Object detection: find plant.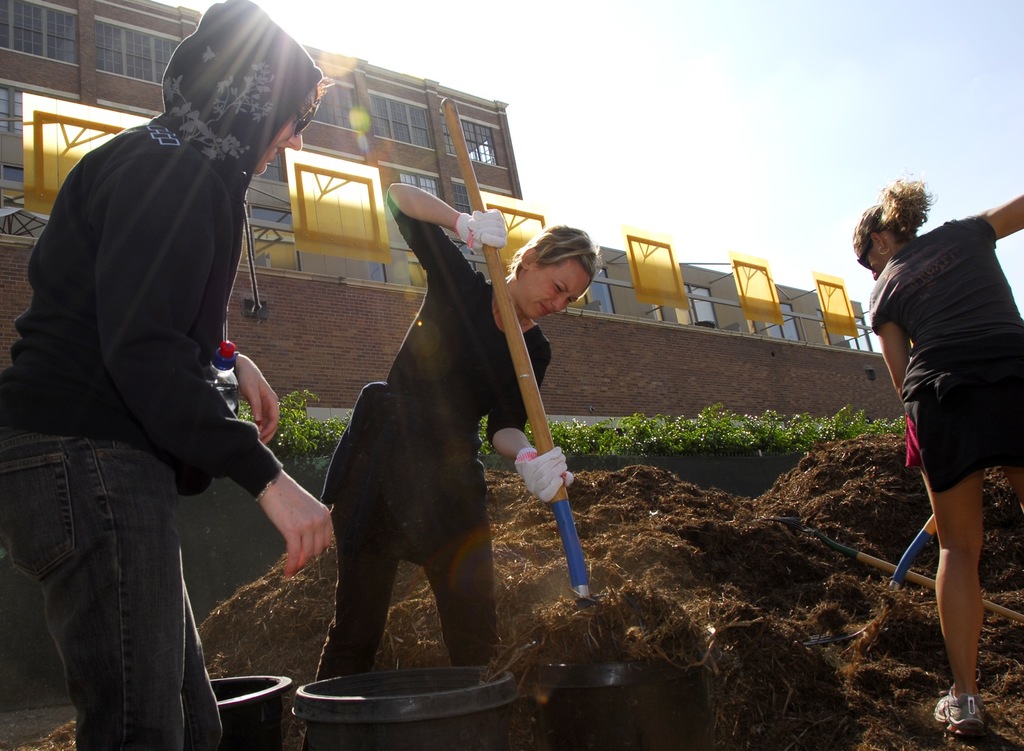
x1=525 y1=409 x2=627 y2=457.
